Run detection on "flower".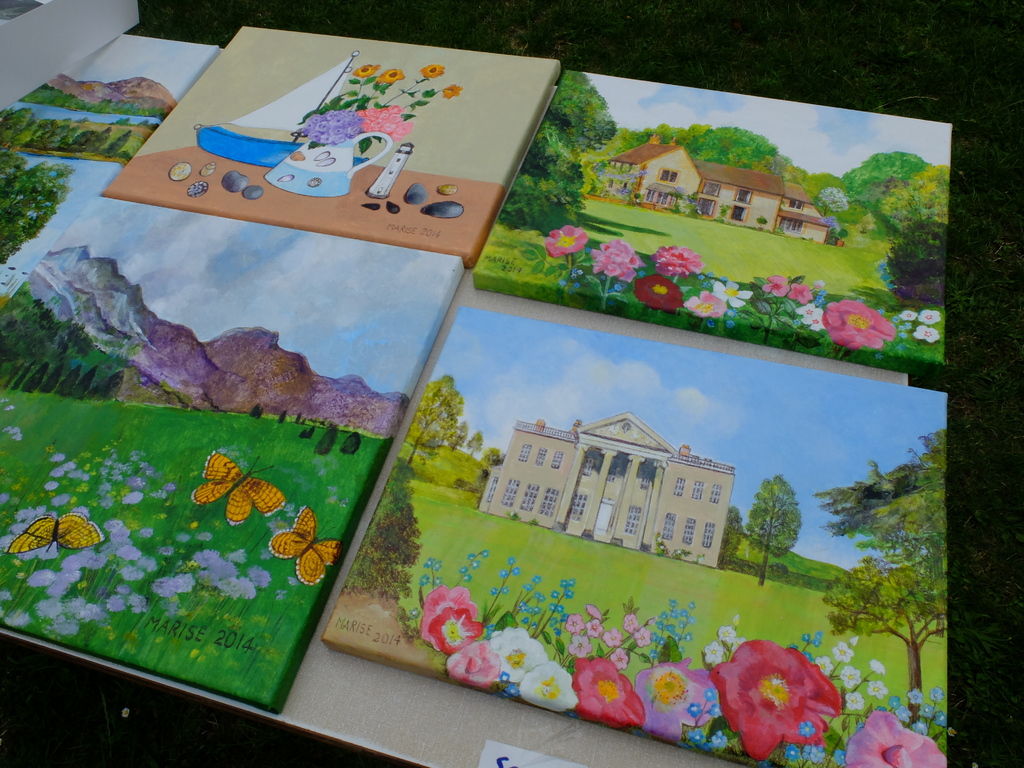
Result: crop(571, 637, 592, 653).
